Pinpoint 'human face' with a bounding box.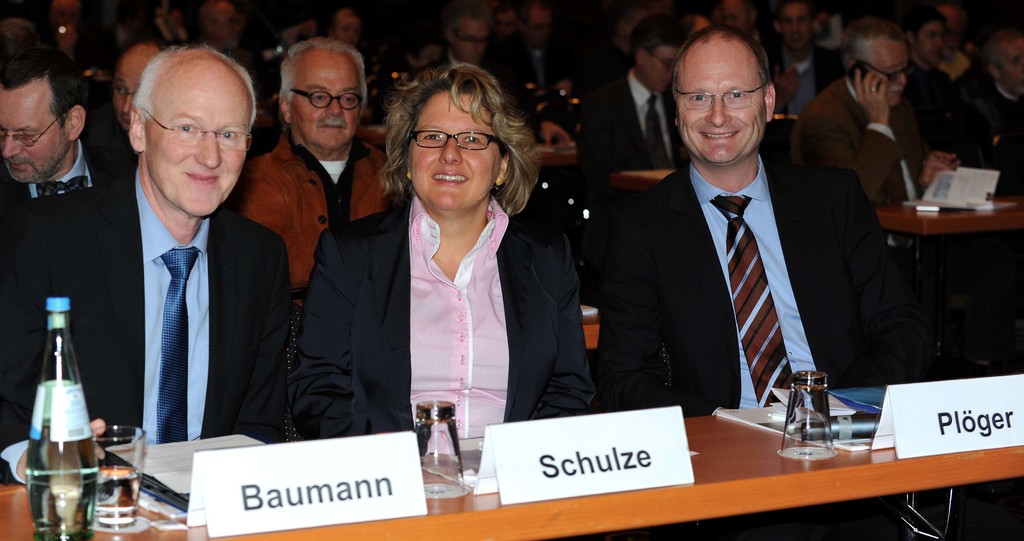
Rect(115, 56, 143, 128).
